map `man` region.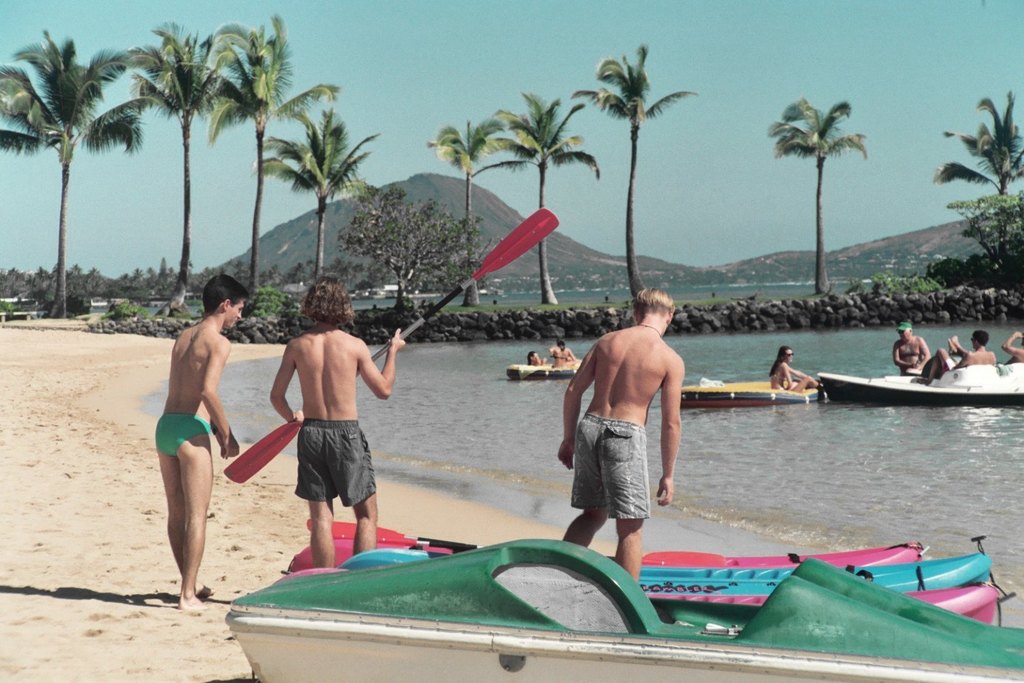
Mapped to bbox=(999, 330, 1023, 364).
